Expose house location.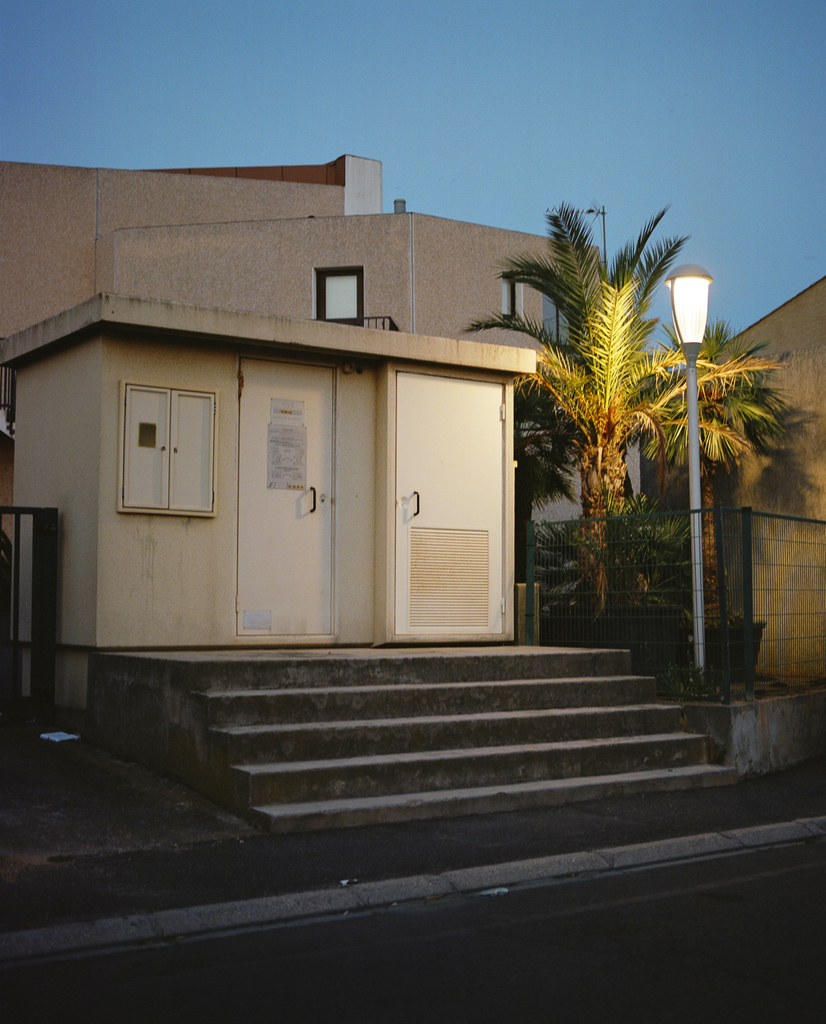
Exposed at x1=0 y1=133 x2=685 y2=783.
